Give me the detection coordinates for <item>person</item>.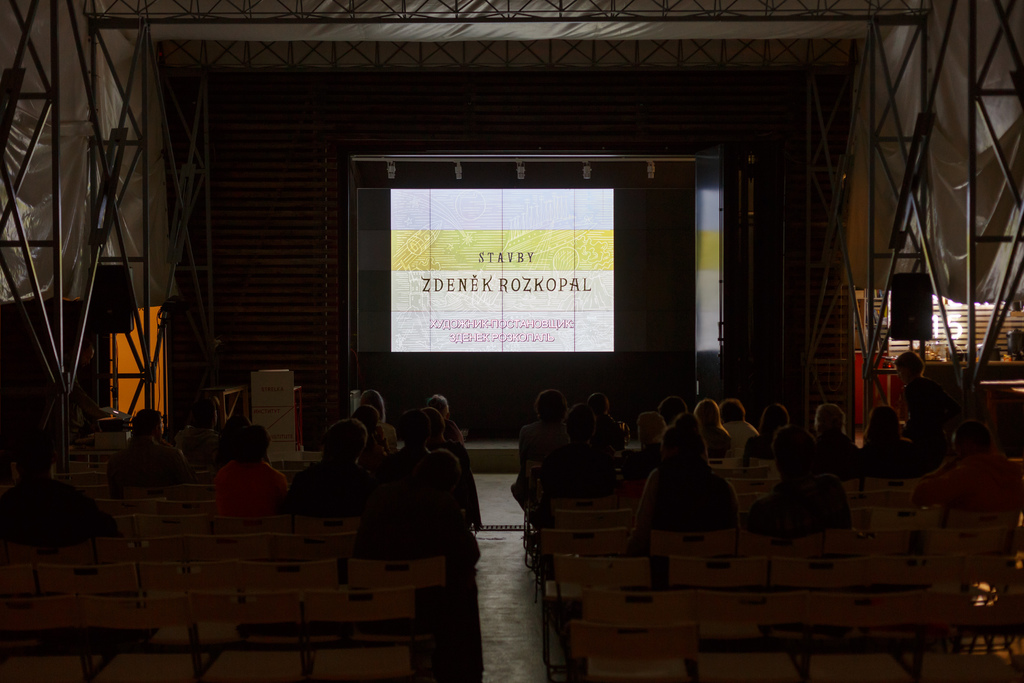
[908, 420, 1018, 518].
